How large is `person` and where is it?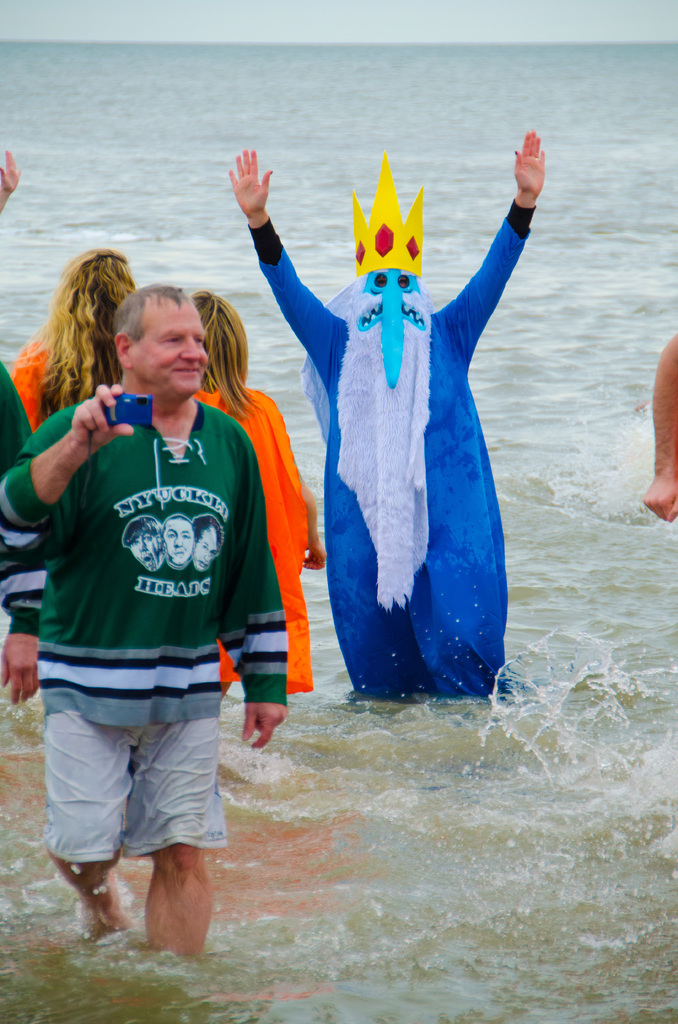
Bounding box: pyautogui.locateOnScreen(199, 287, 319, 714).
